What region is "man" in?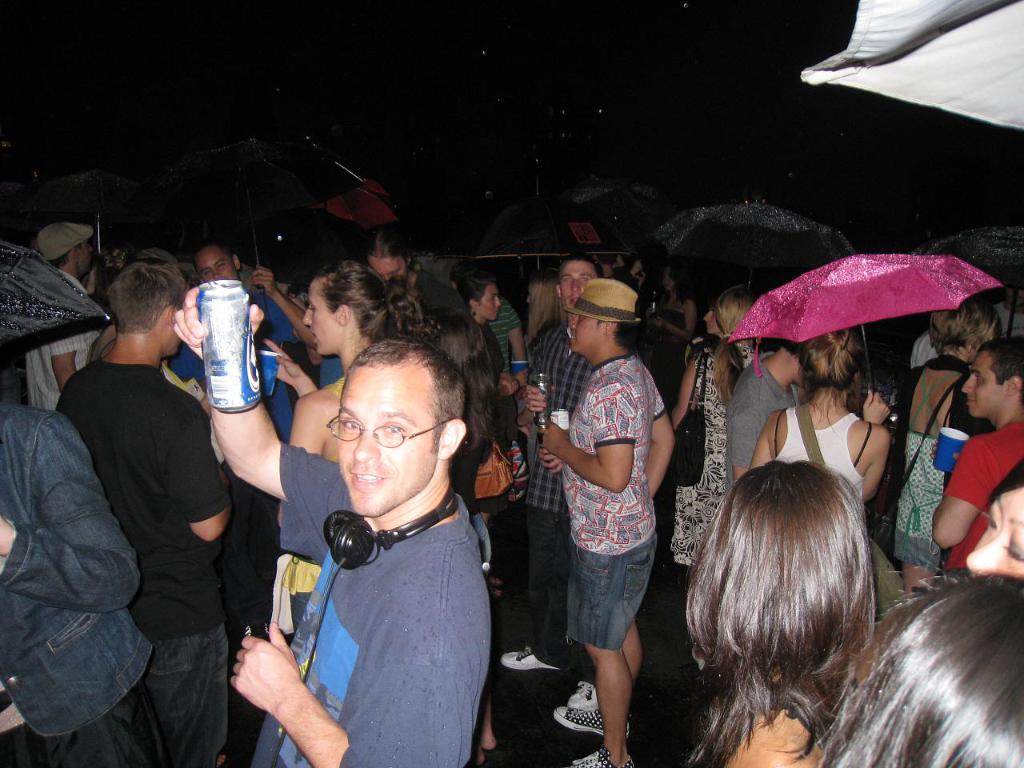
region(27, 221, 107, 410).
